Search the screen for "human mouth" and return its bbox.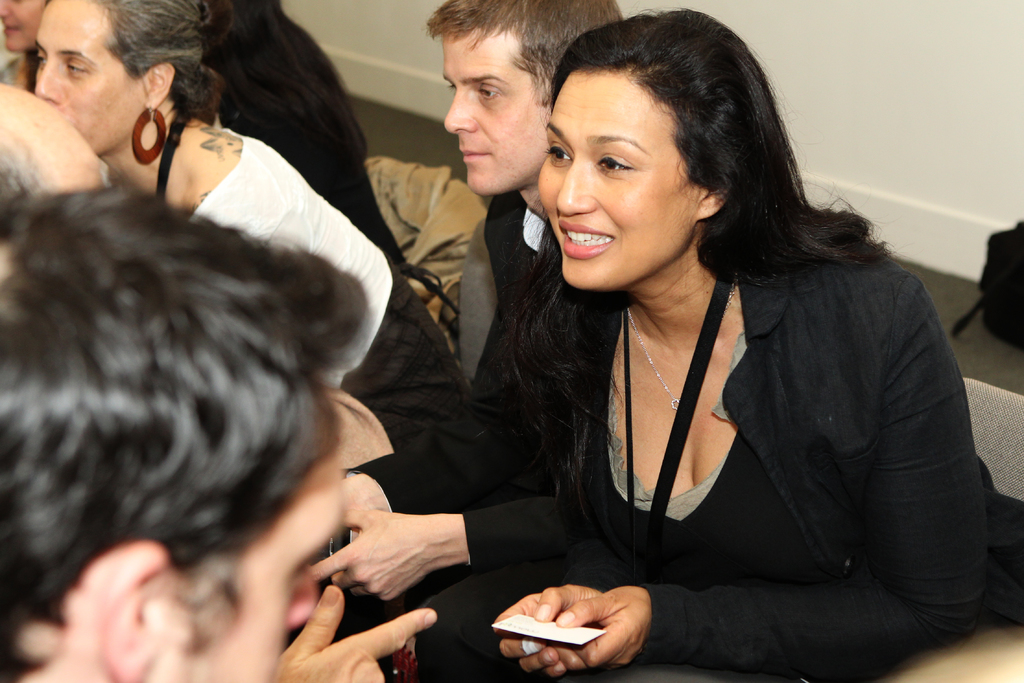
Found: bbox(455, 147, 486, 165).
